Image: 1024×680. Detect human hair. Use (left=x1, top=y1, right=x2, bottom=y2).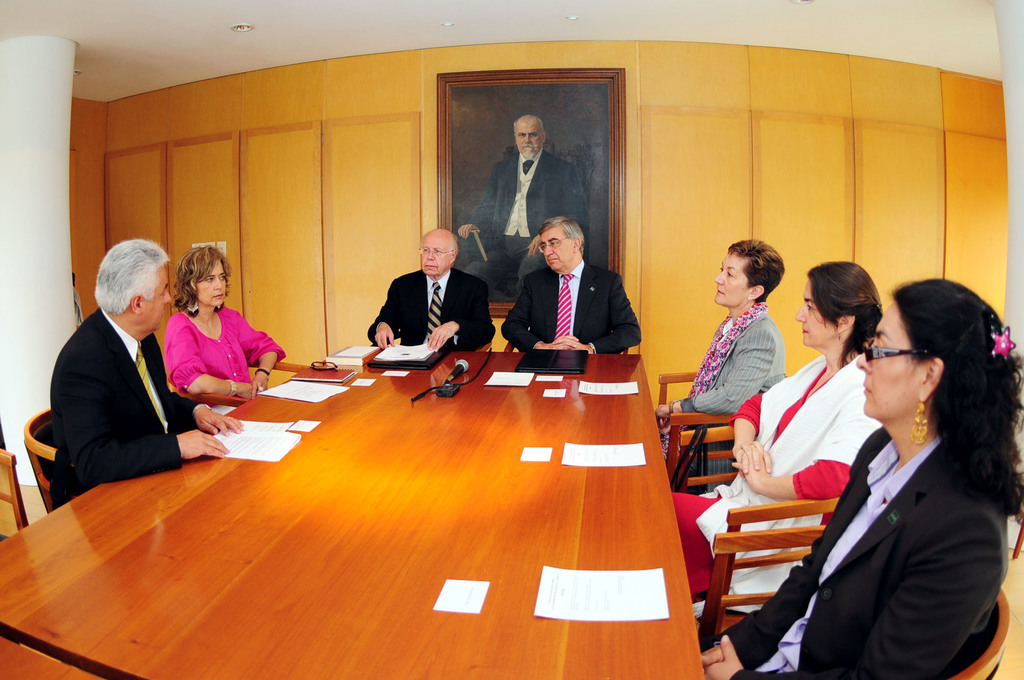
(left=94, top=238, right=168, bottom=318).
